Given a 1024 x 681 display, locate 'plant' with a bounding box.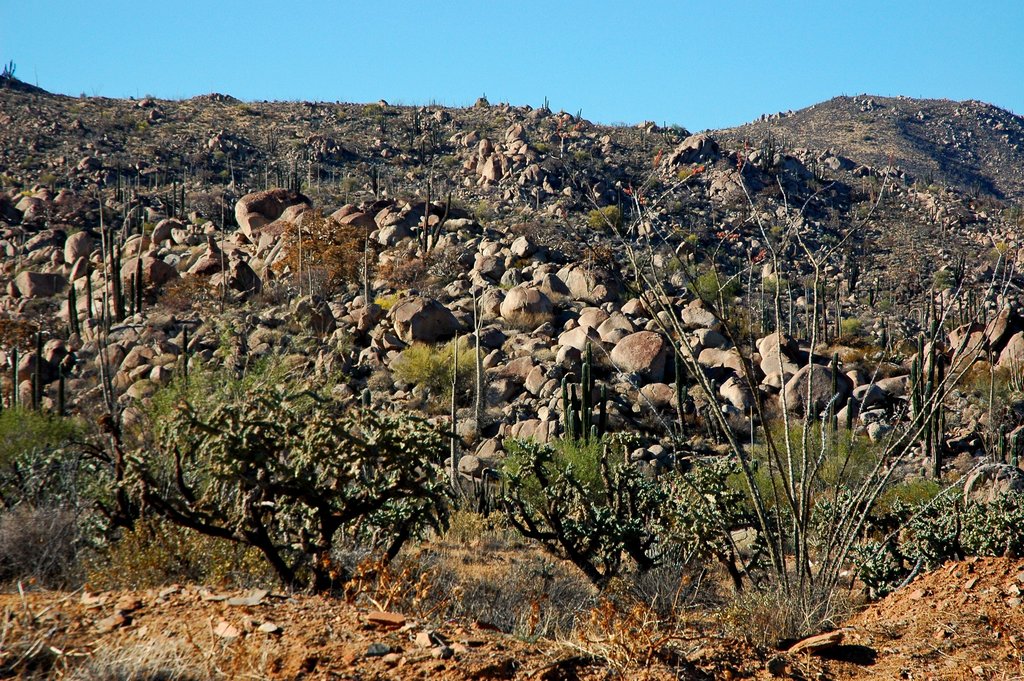
Located: [108, 224, 133, 327].
